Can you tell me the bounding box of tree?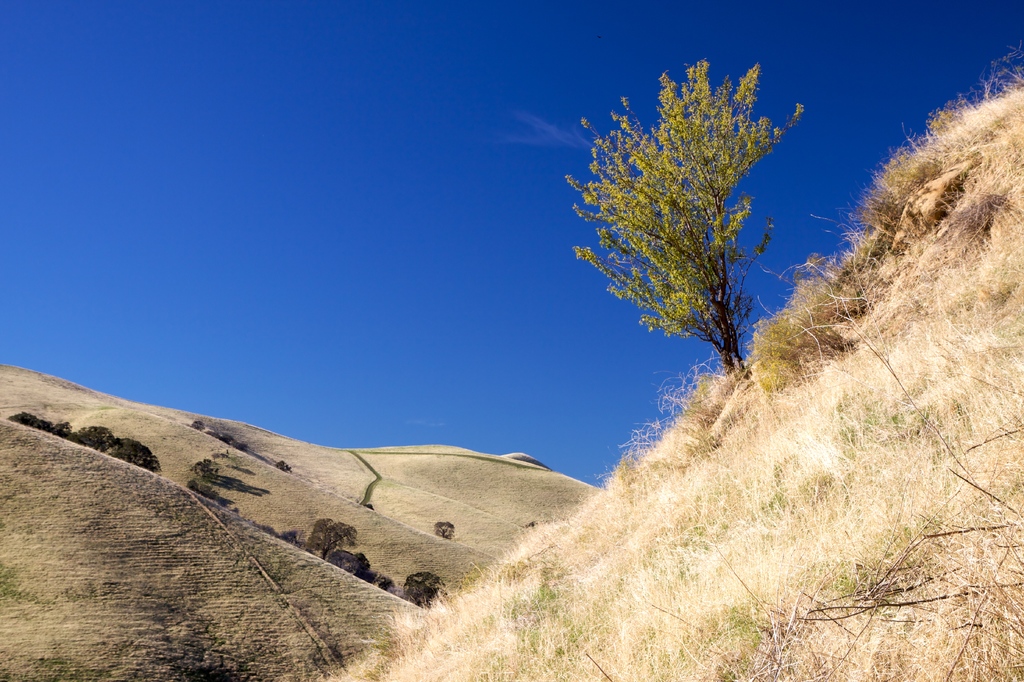
<region>329, 551, 375, 578</region>.
